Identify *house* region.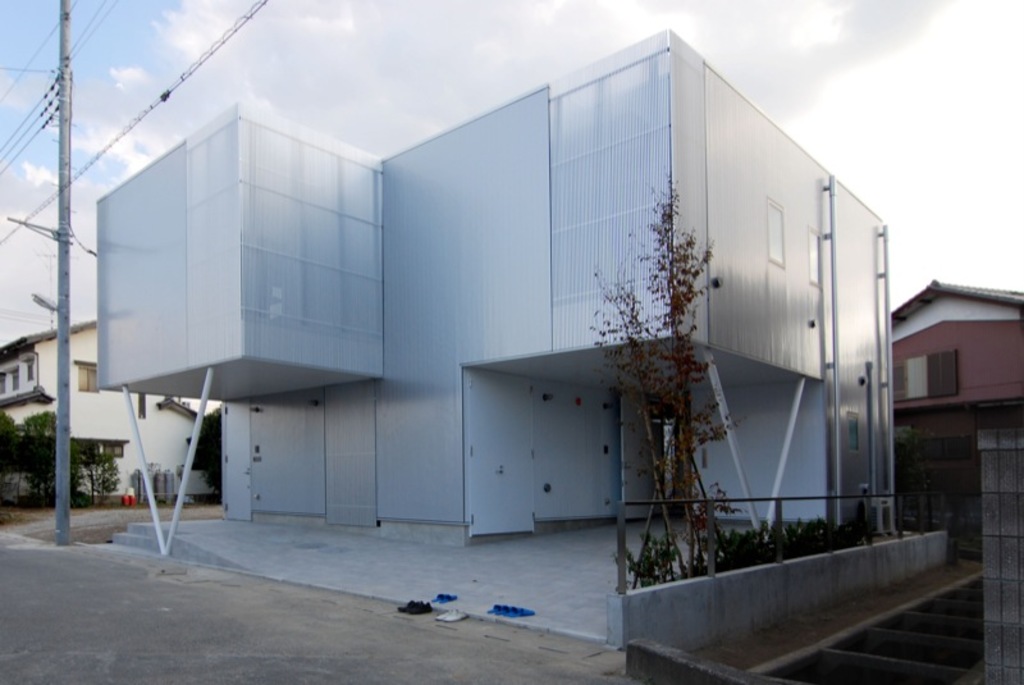
Region: bbox(0, 309, 227, 504).
